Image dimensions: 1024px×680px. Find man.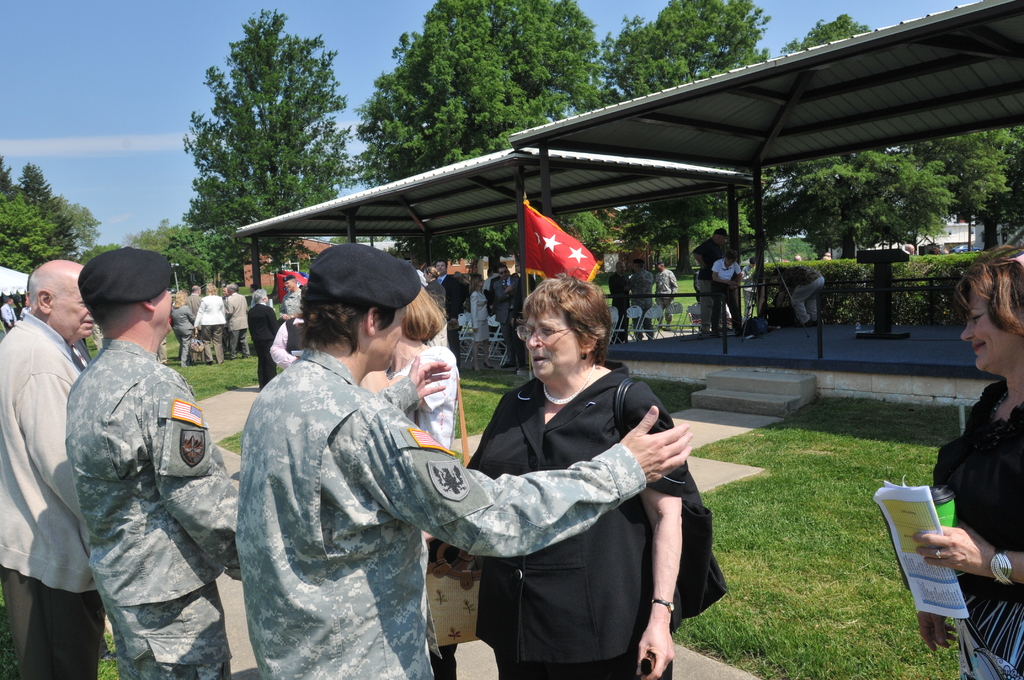
Rect(430, 261, 467, 369).
